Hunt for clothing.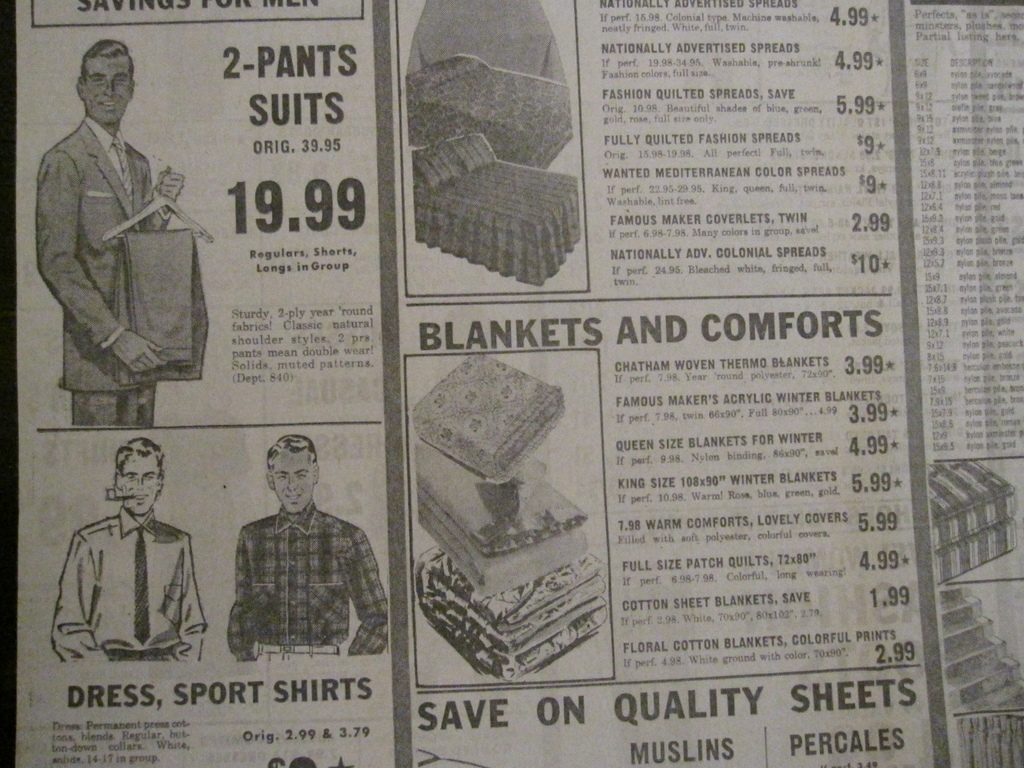
Hunted down at BBox(51, 506, 209, 662).
